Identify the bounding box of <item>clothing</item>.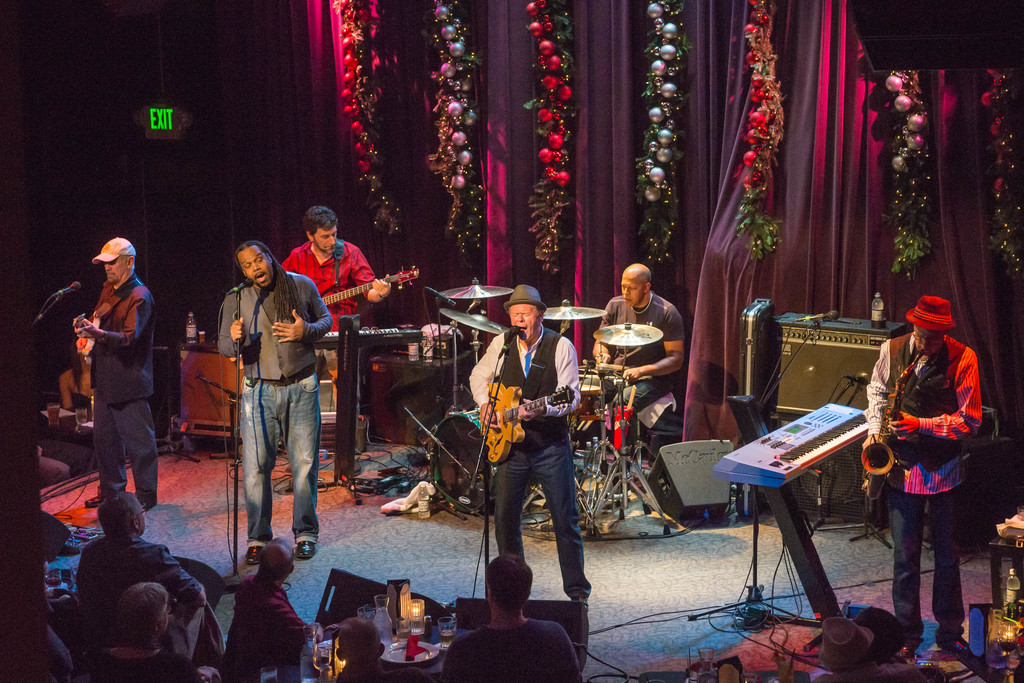
Rect(212, 268, 335, 539).
